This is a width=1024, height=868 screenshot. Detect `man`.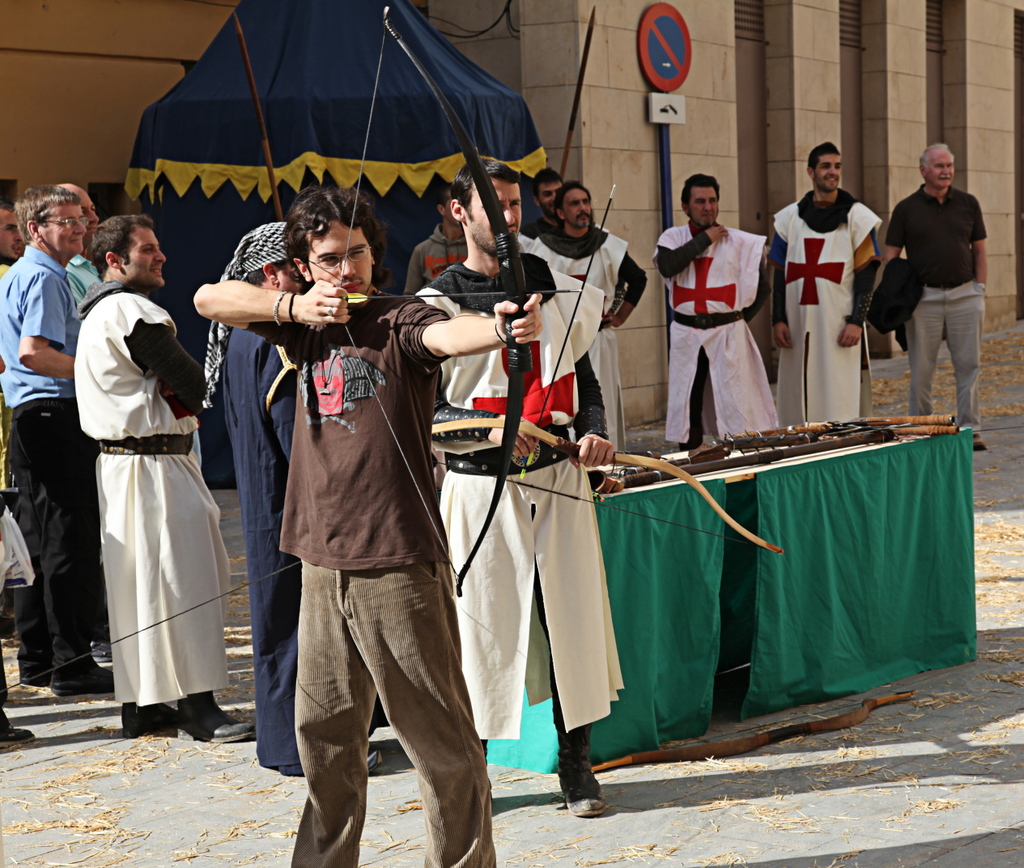
region(886, 140, 1001, 417).
